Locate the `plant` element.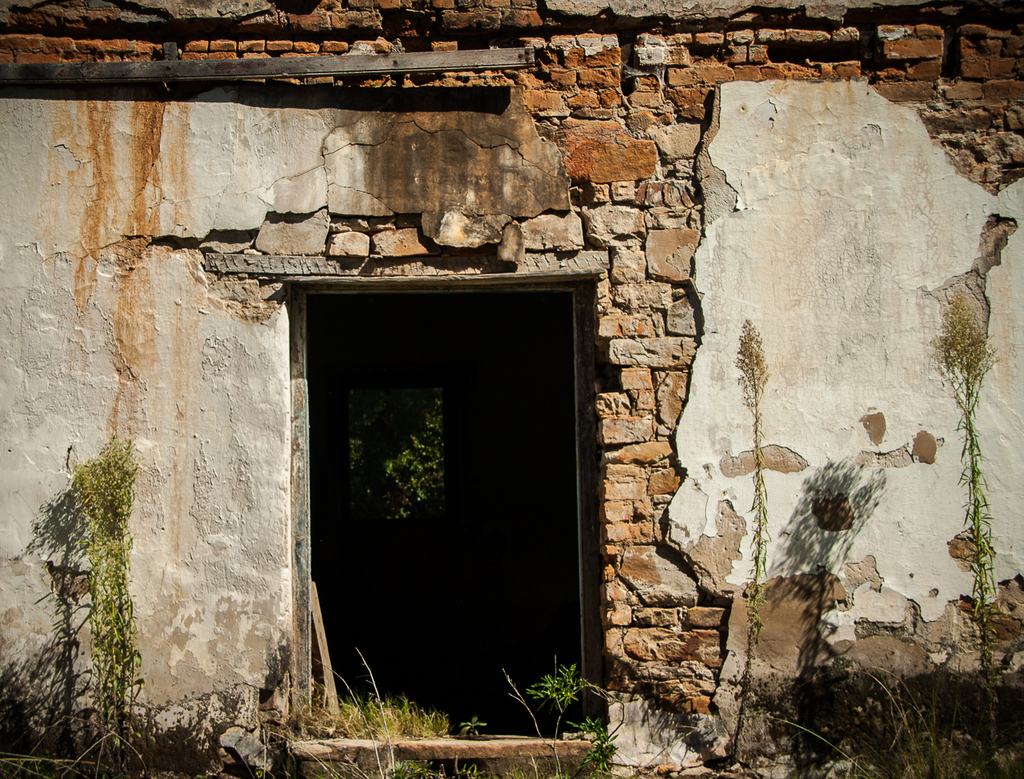
Element bbox: detection(453, 709, 494, 778).
